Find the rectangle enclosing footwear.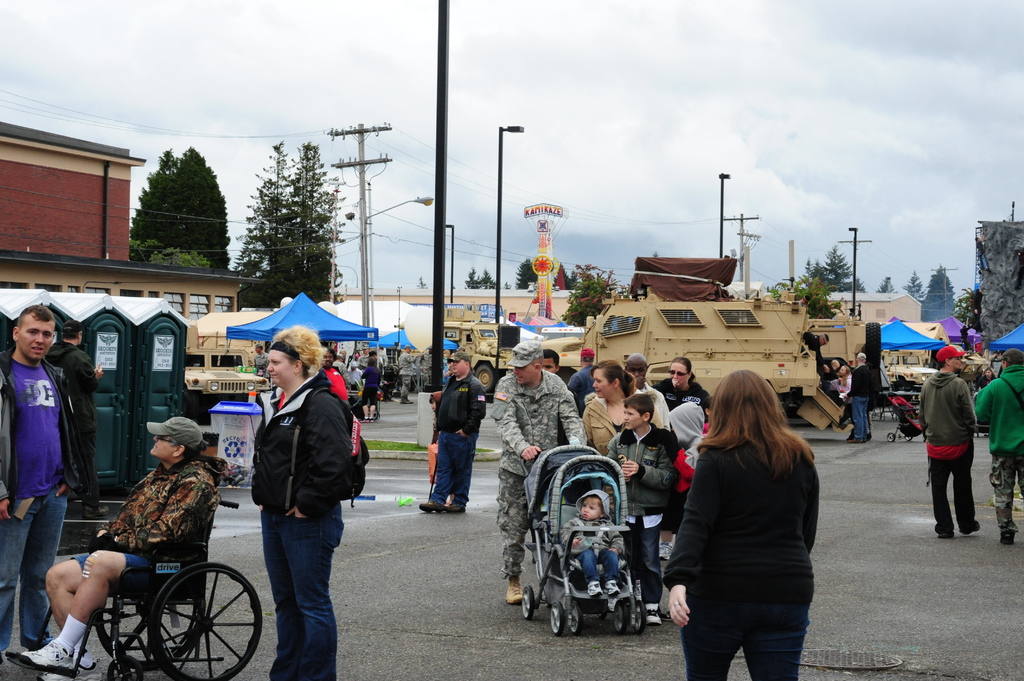
[left=660, top=540, right=673, bottom=563].
